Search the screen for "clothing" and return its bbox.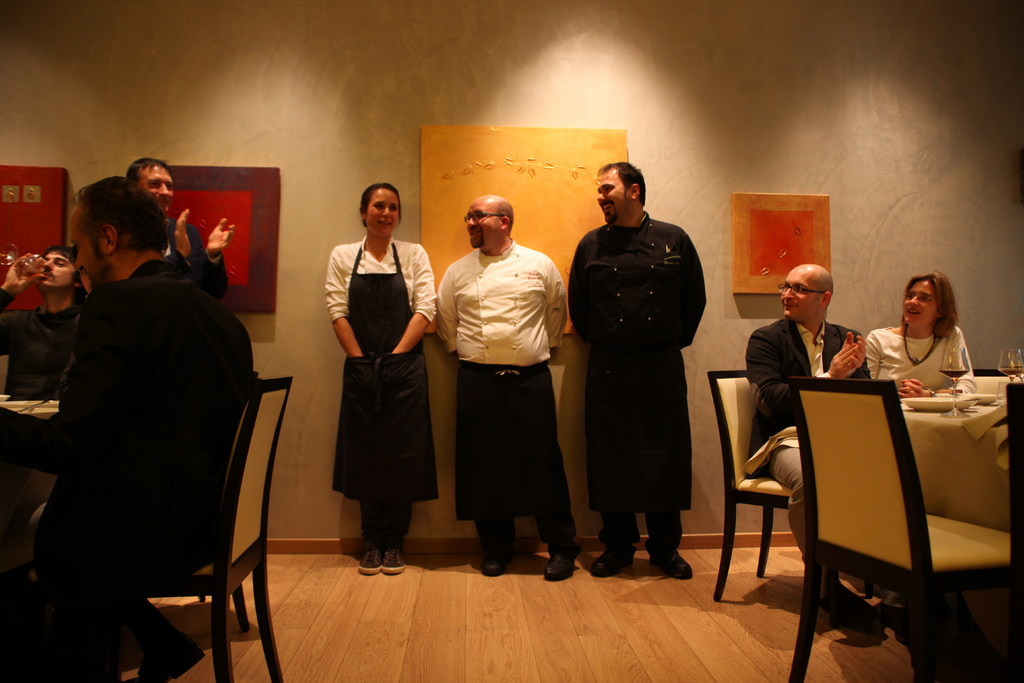
Found: region(576, 171, 722, 585).
